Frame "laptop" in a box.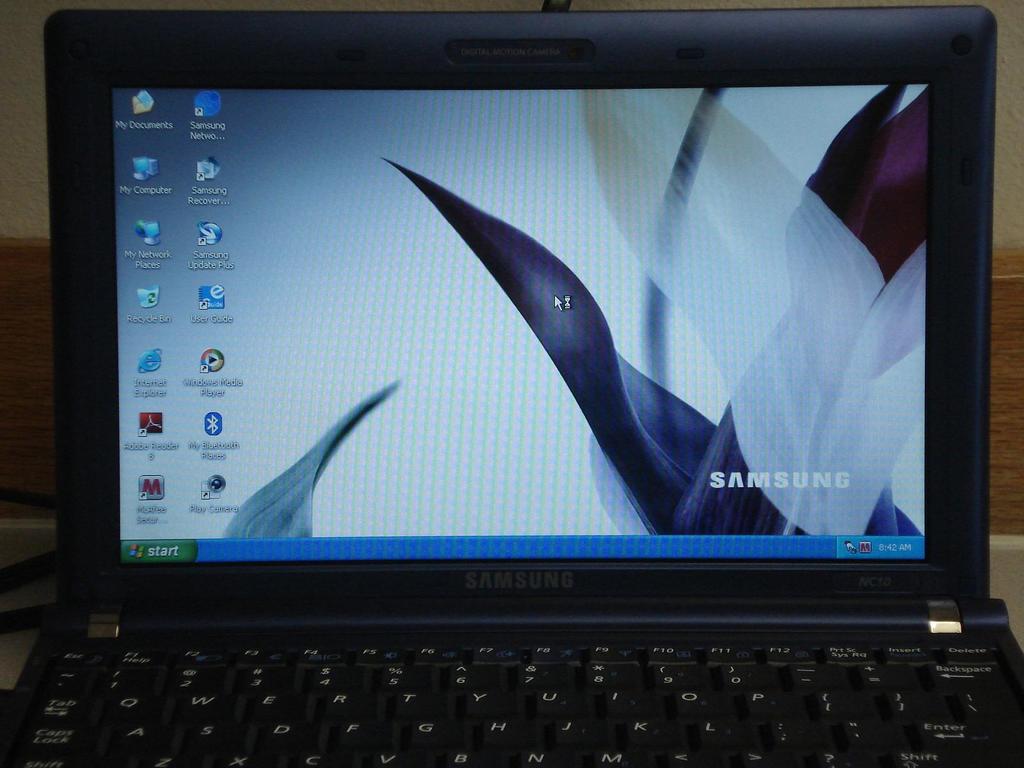
BBox(0, 1, 1023, 767).
